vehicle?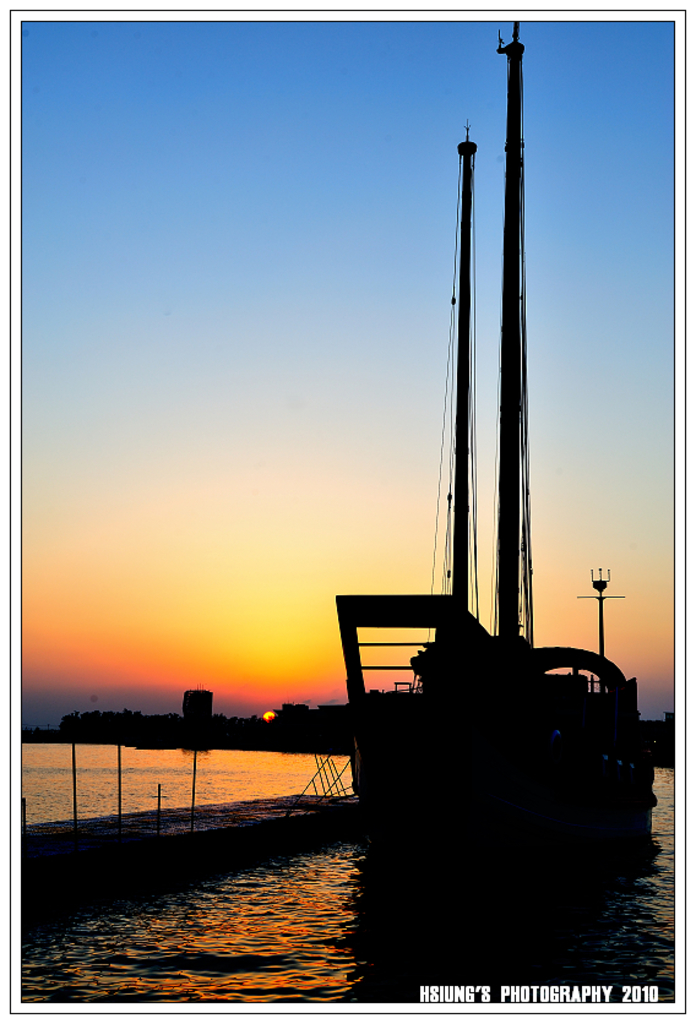
BBox(330, 17, 660, 882)
